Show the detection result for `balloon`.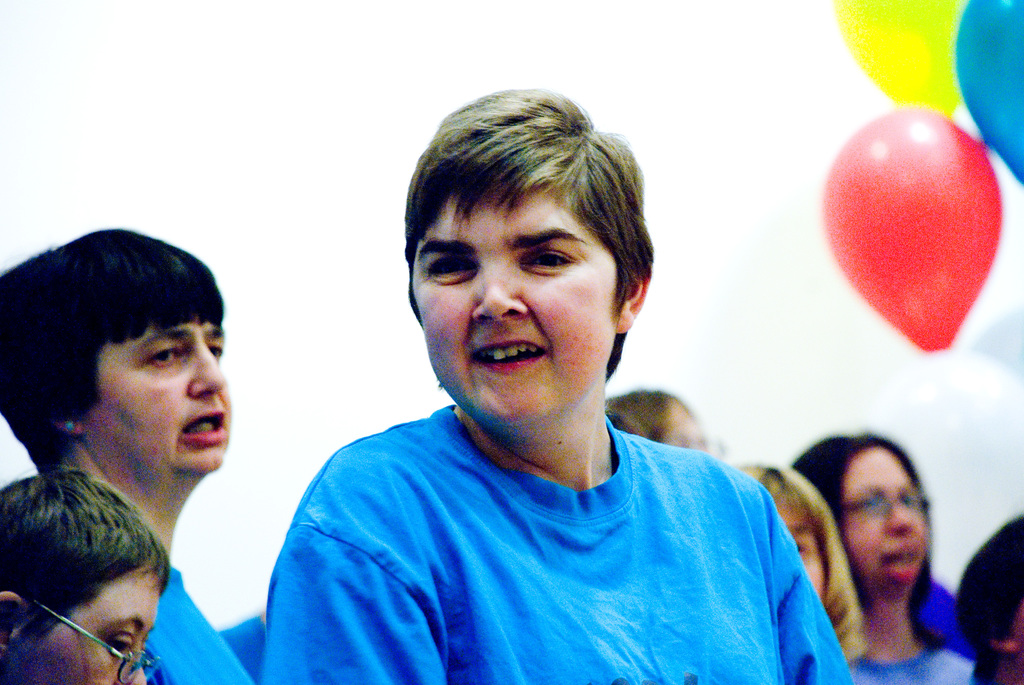
(822, 105, 1005, 354).
